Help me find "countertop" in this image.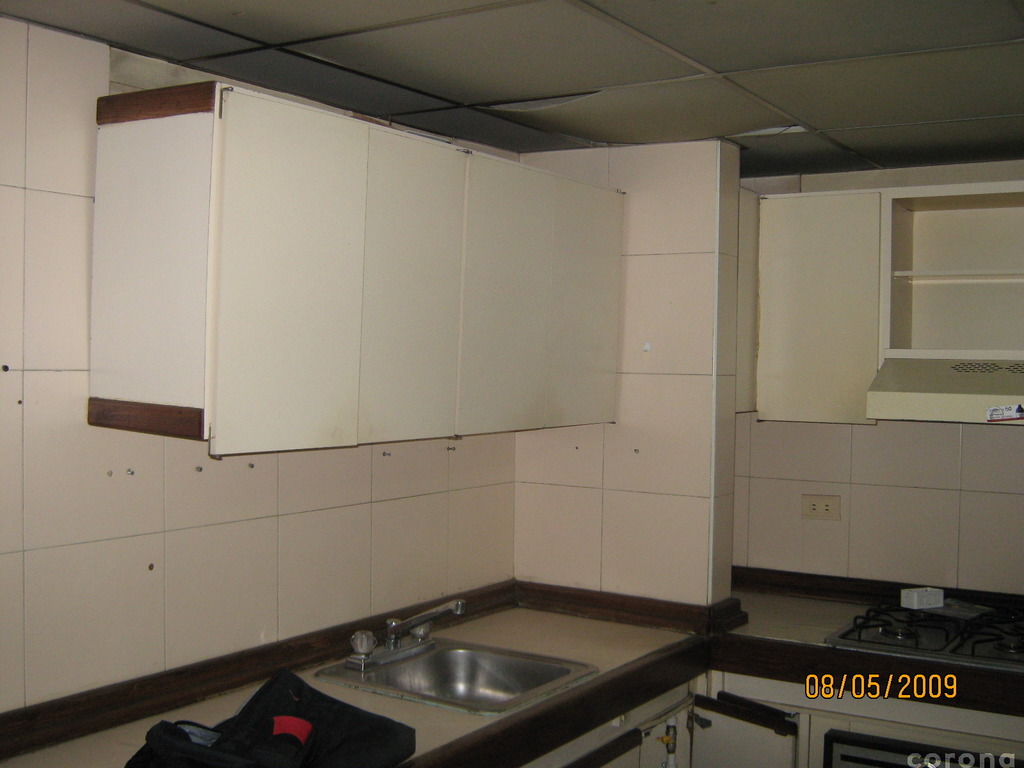
Found it: pyautogui.locateOnScreen(1, 581, 728, 767).
